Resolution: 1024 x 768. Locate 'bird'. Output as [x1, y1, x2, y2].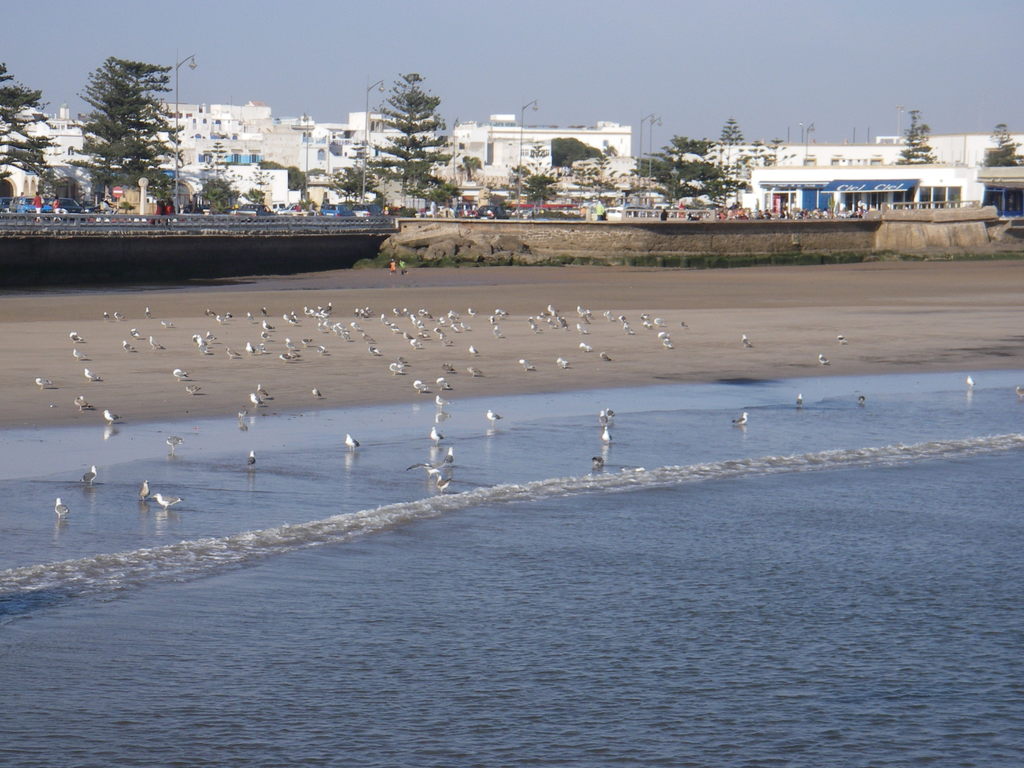
[600, 425, 614, 444].
